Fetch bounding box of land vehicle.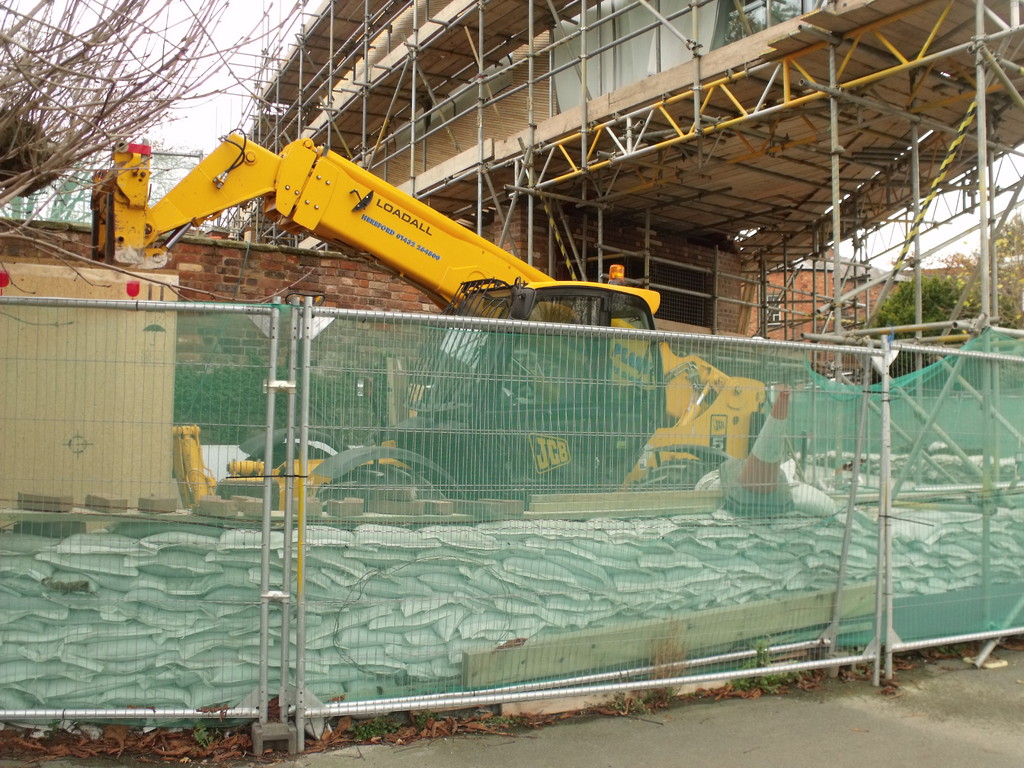
Bbox: x1=78, y1=97, x2=945, y2=497.
